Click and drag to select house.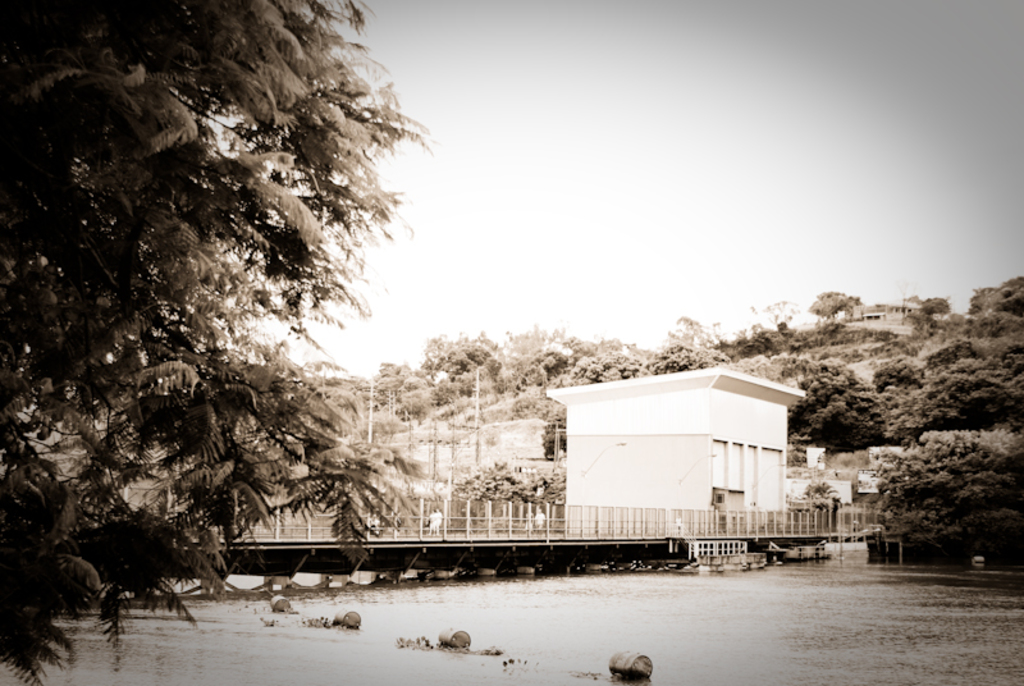
Selection: rect(548, 370, 812, 541).
